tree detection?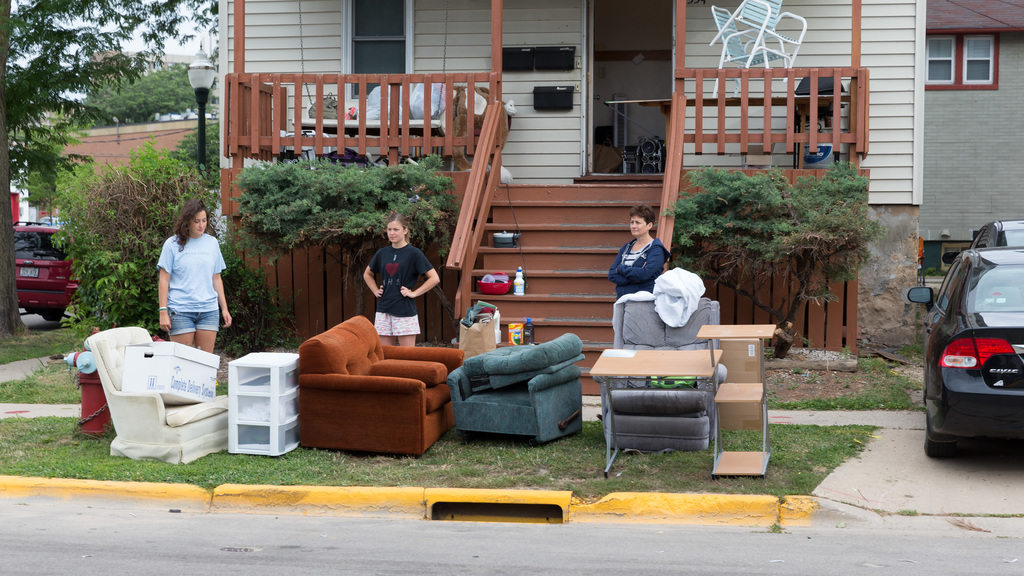
bbox(237, 154, 455, 338)
